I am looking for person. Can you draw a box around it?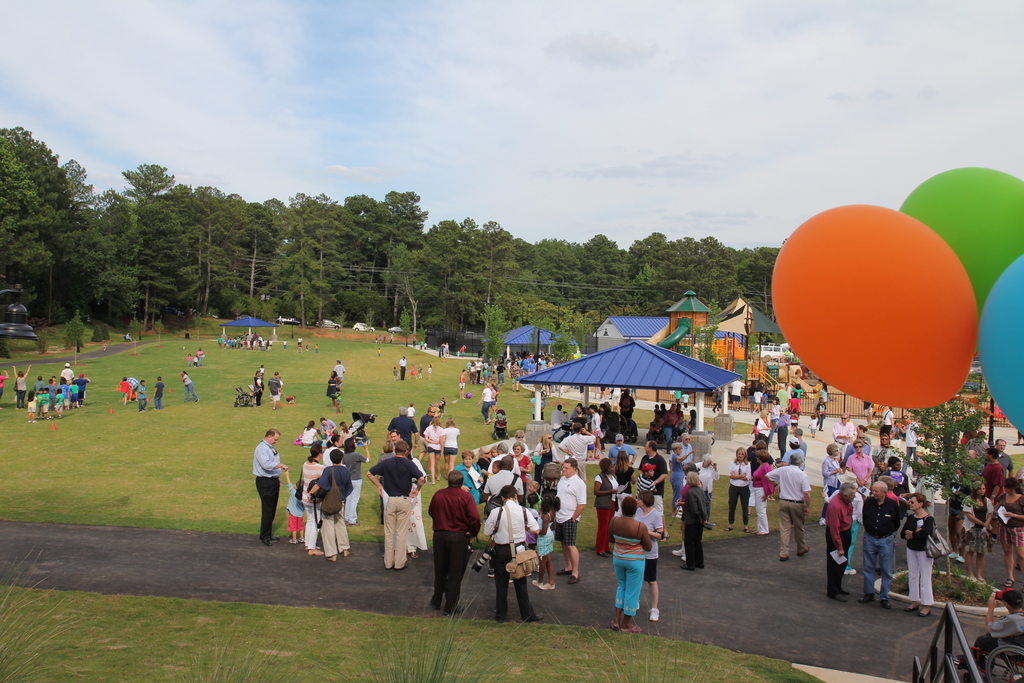
Sure, the bounding box is locate(476, 384, 493, 425).
